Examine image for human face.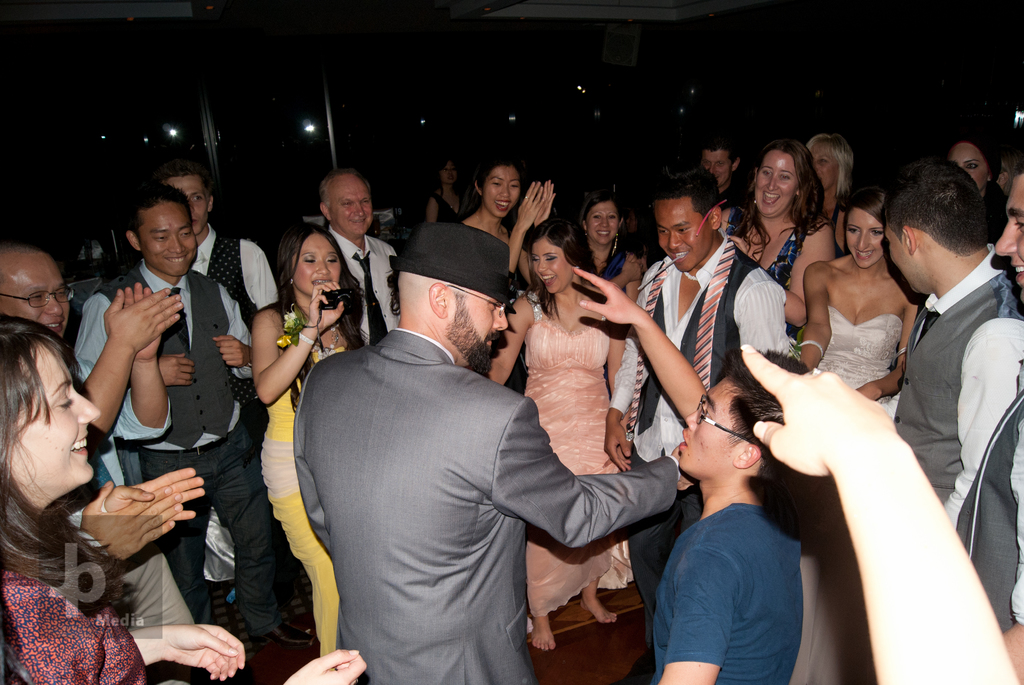
Examination result: [291,233,340,292].
